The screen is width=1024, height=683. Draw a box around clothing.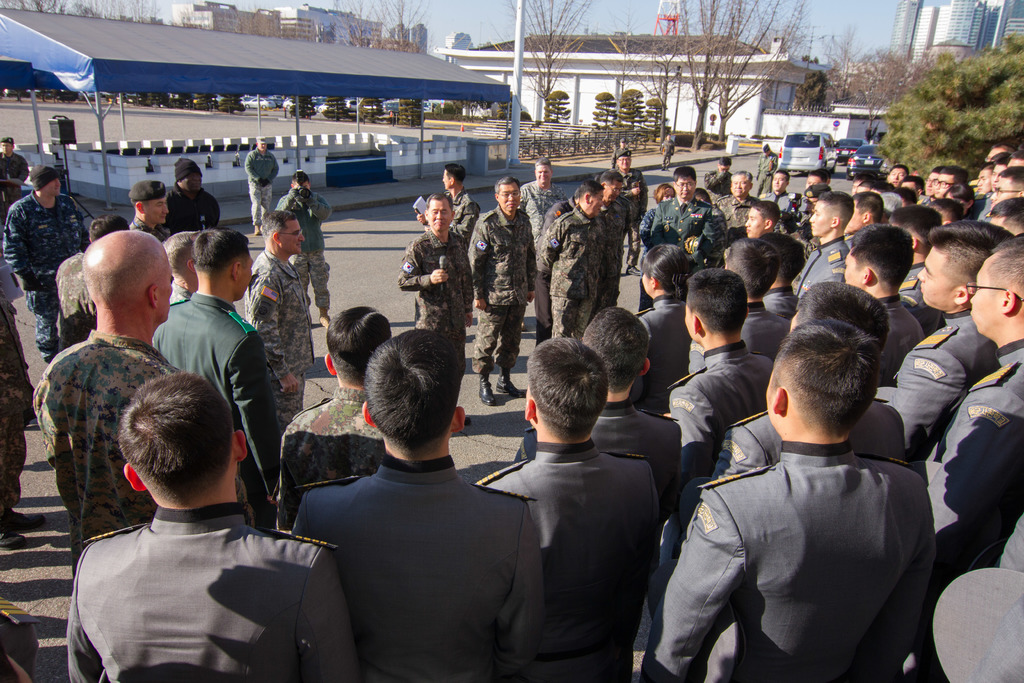
bbox(696, 298, 799, 372).
